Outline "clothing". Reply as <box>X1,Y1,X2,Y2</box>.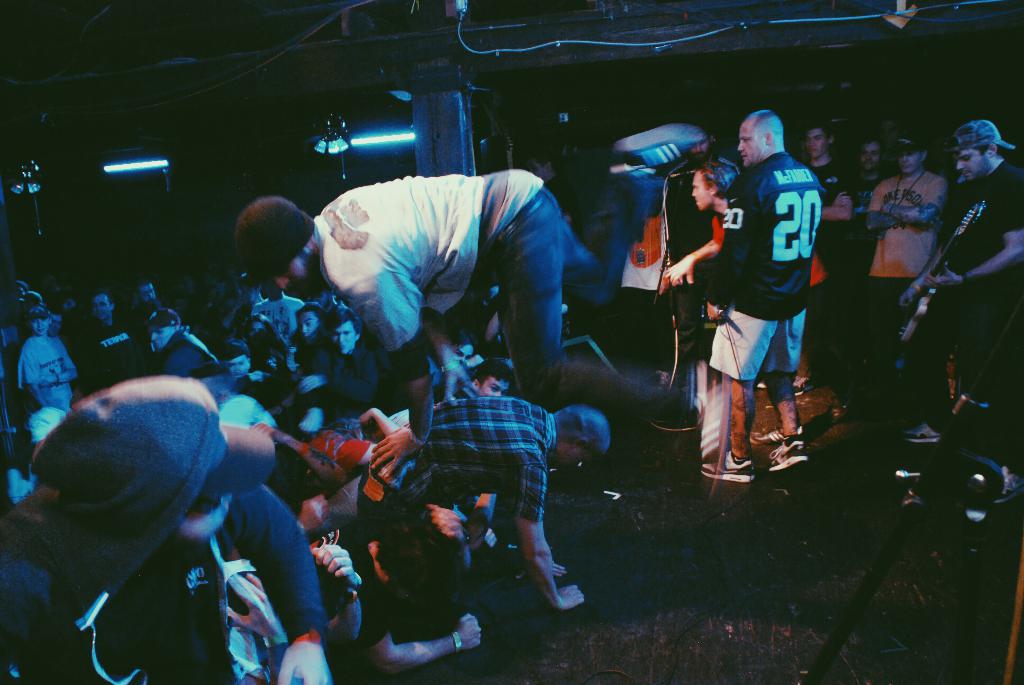
<box>354,464,443,617</box>.
